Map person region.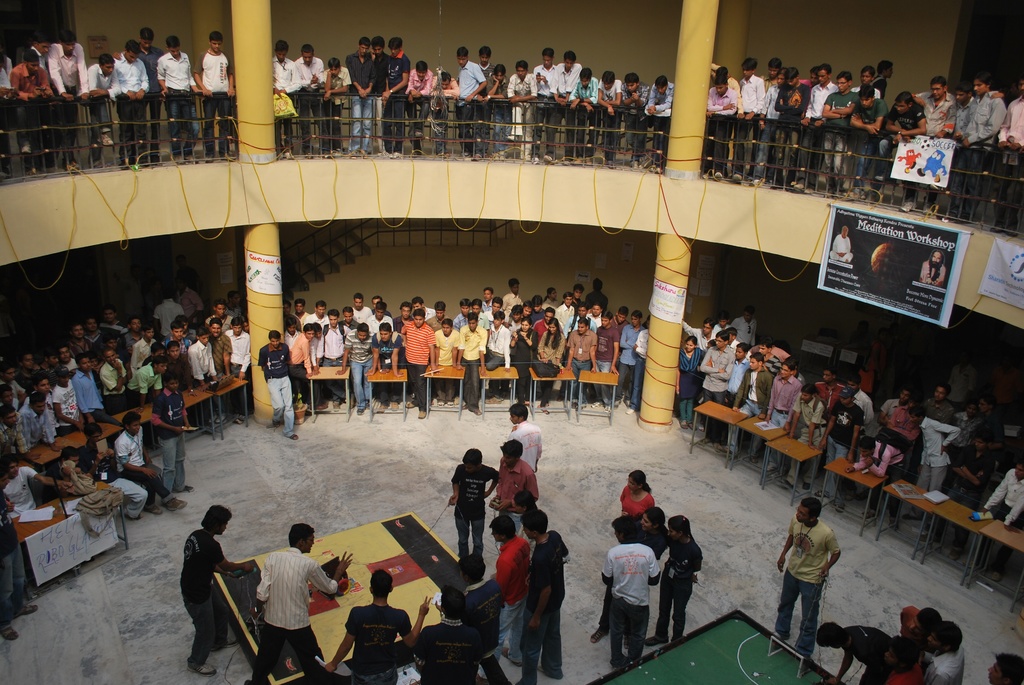
Mapped to locate(855, 86, 885, 199).
